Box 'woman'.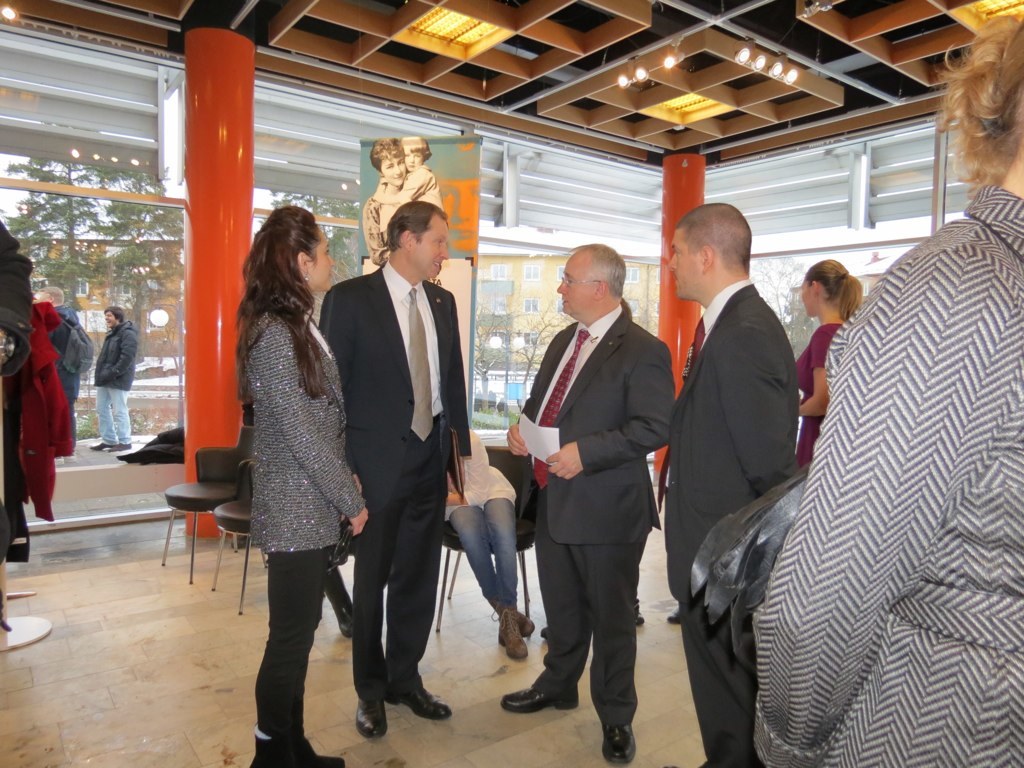
bbox(748, 12, 1023, 767).
